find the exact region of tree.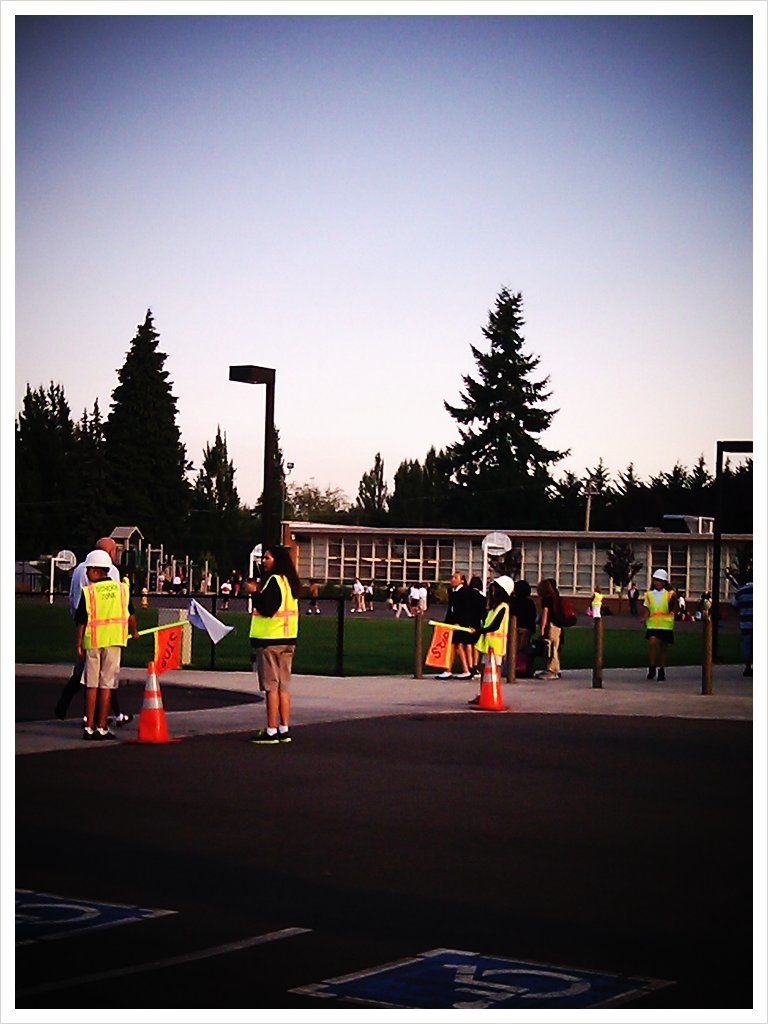
Exact region: [714,453,760,539].
